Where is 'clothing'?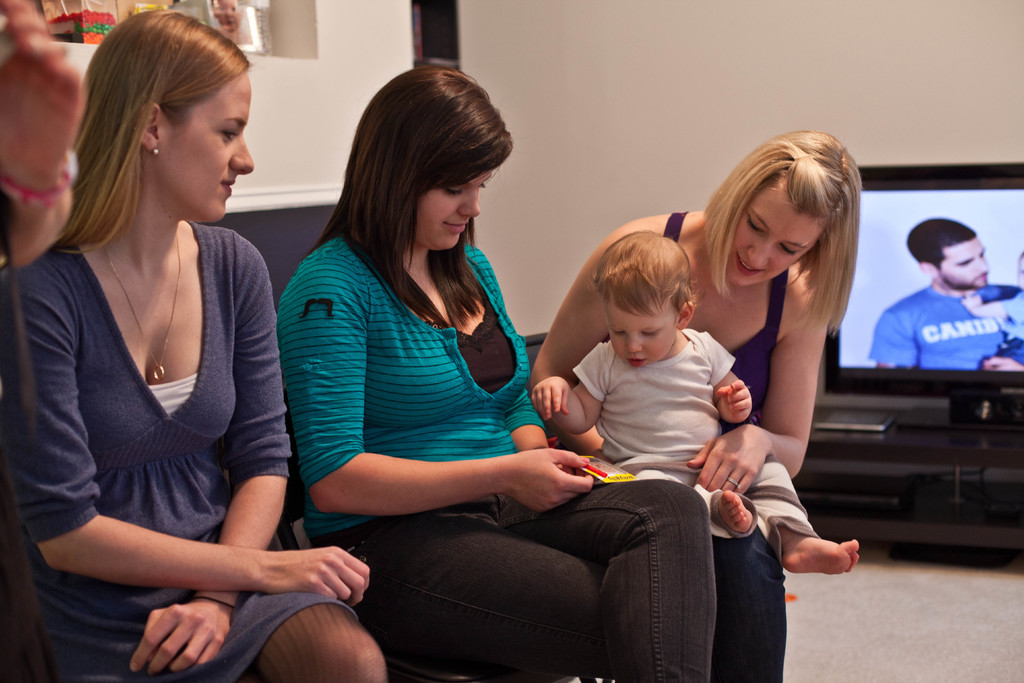
990,289,1023,361.
